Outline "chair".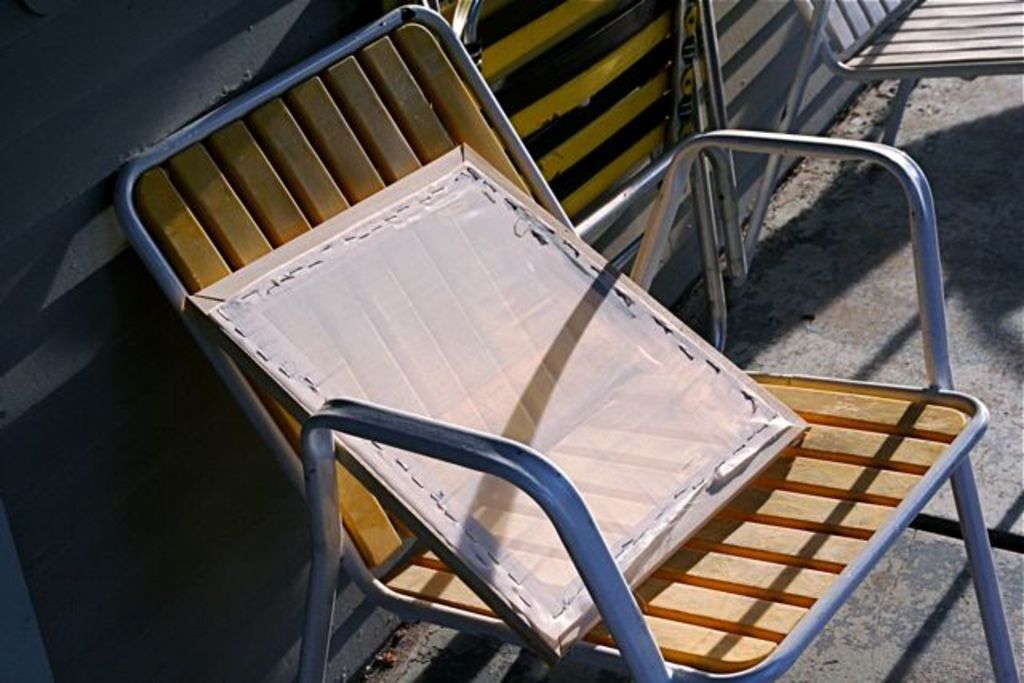
Outline: locate(109, 0, 1018, 681).
